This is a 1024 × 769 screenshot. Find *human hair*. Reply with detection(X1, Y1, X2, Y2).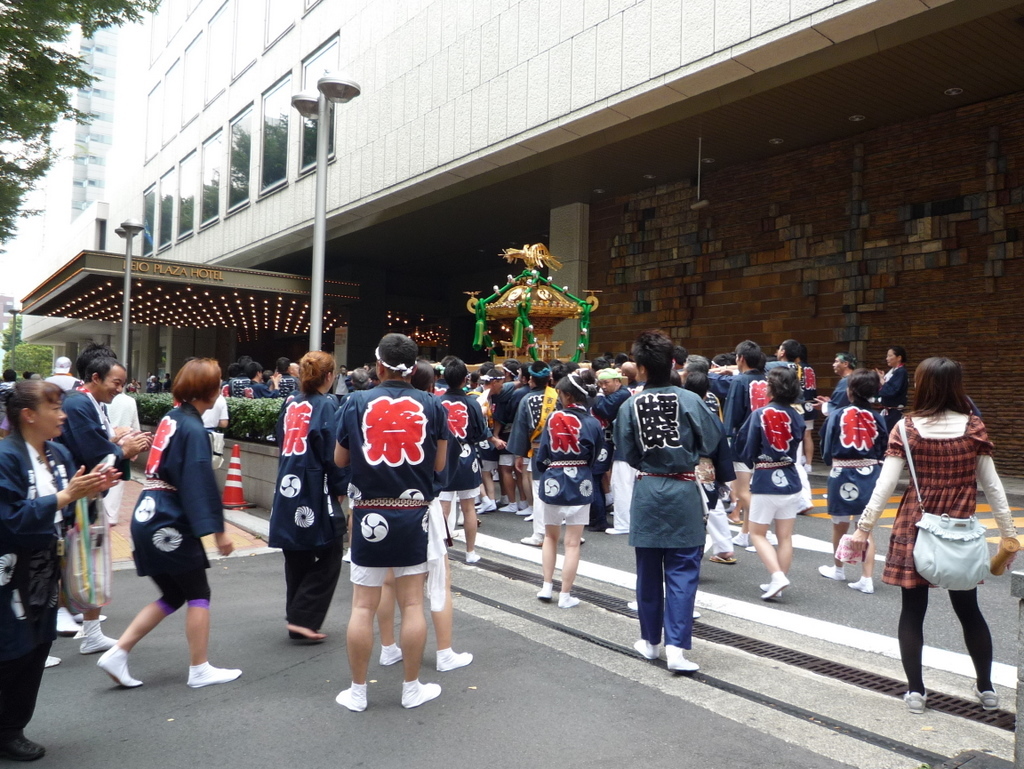
detection(770, 365, 801, 406).
